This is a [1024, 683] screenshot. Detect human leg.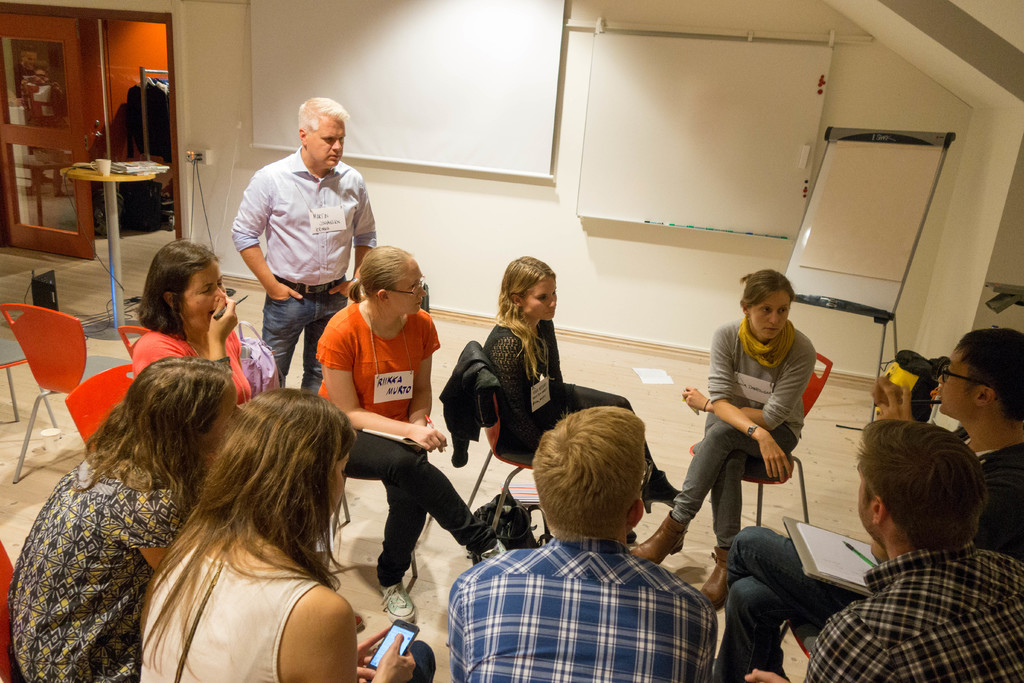
{"left": 345, "top": 432, "right": 505, "bottom": 568}.
